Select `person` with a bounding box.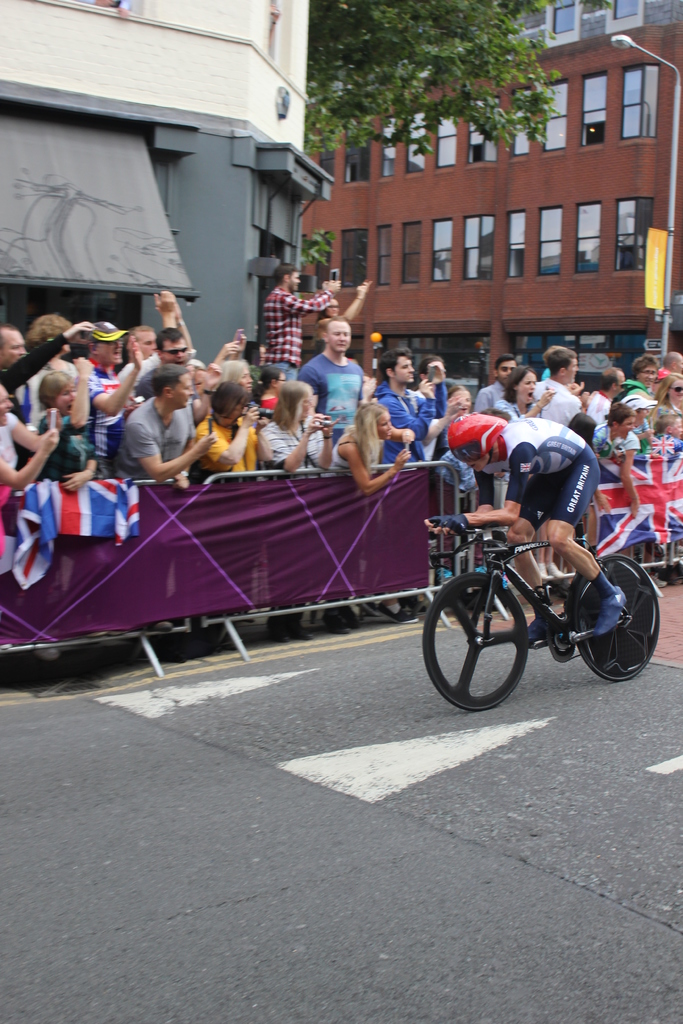
641 419 682 451.
